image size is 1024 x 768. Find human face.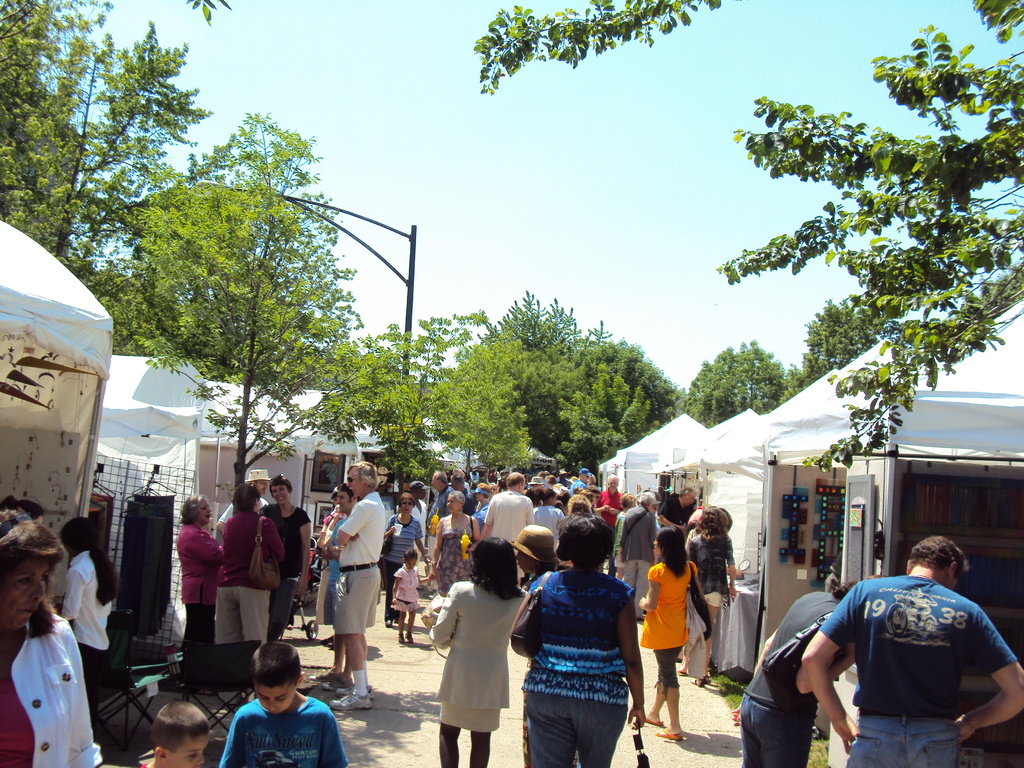
[401,498,412,514].
